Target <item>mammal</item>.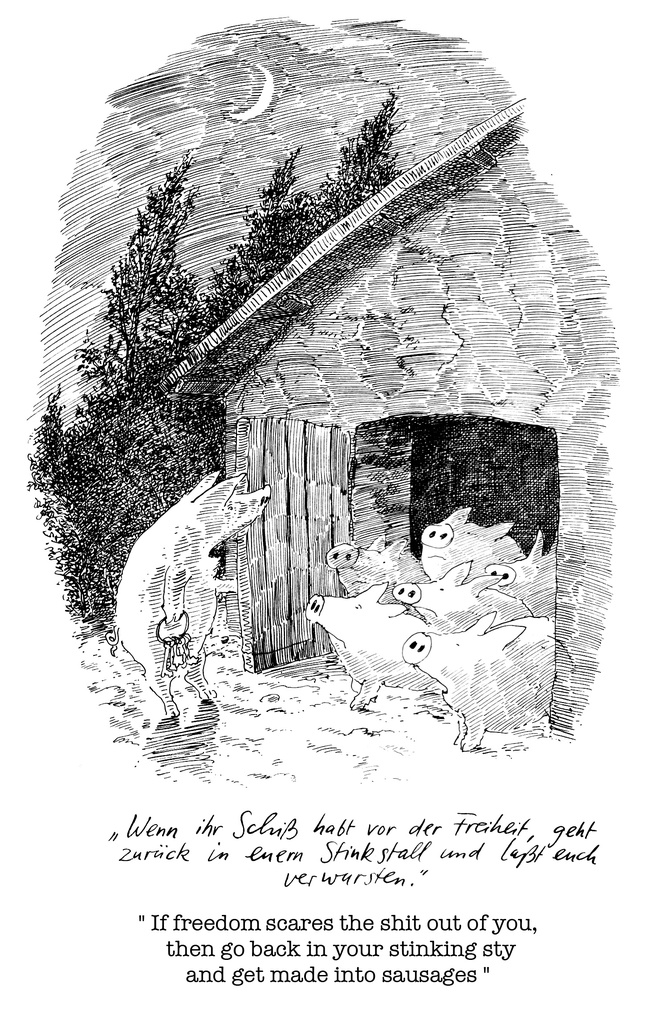
Target region: bbox=(304, 580, 431, 704).
